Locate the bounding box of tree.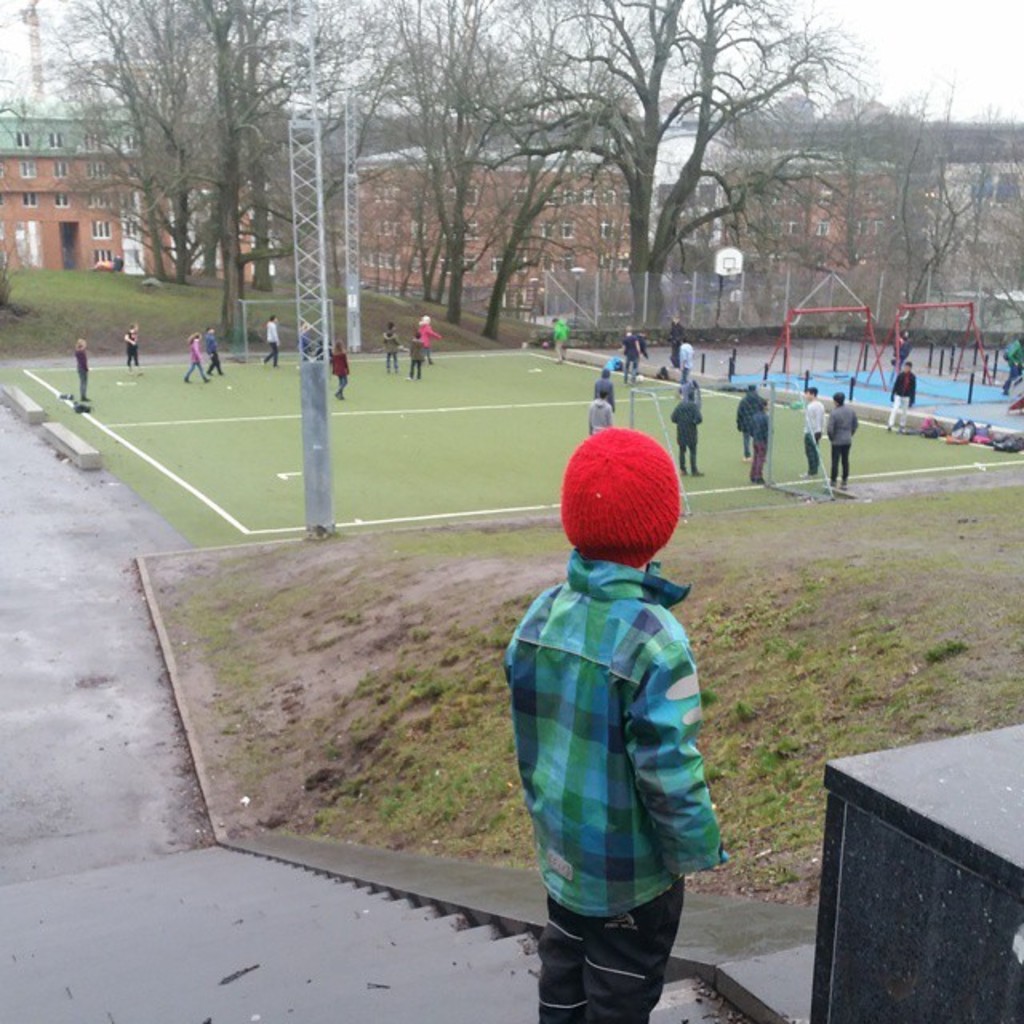
Bounding box: detection(368, 0, 552, 323).
